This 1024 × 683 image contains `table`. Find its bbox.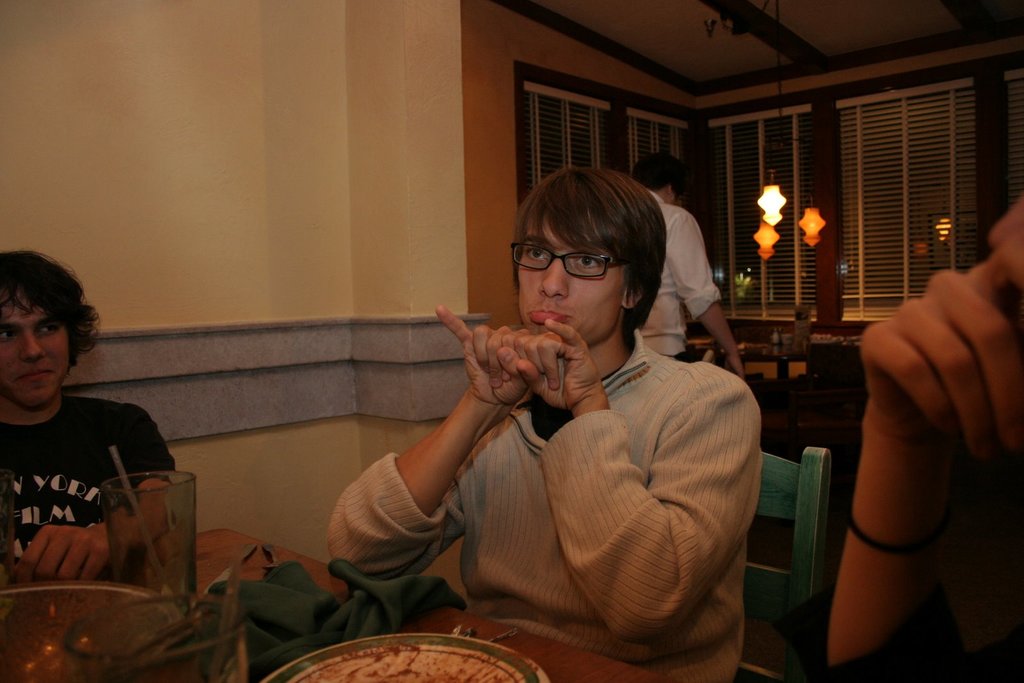
<box>0,520,680,682</box>.
